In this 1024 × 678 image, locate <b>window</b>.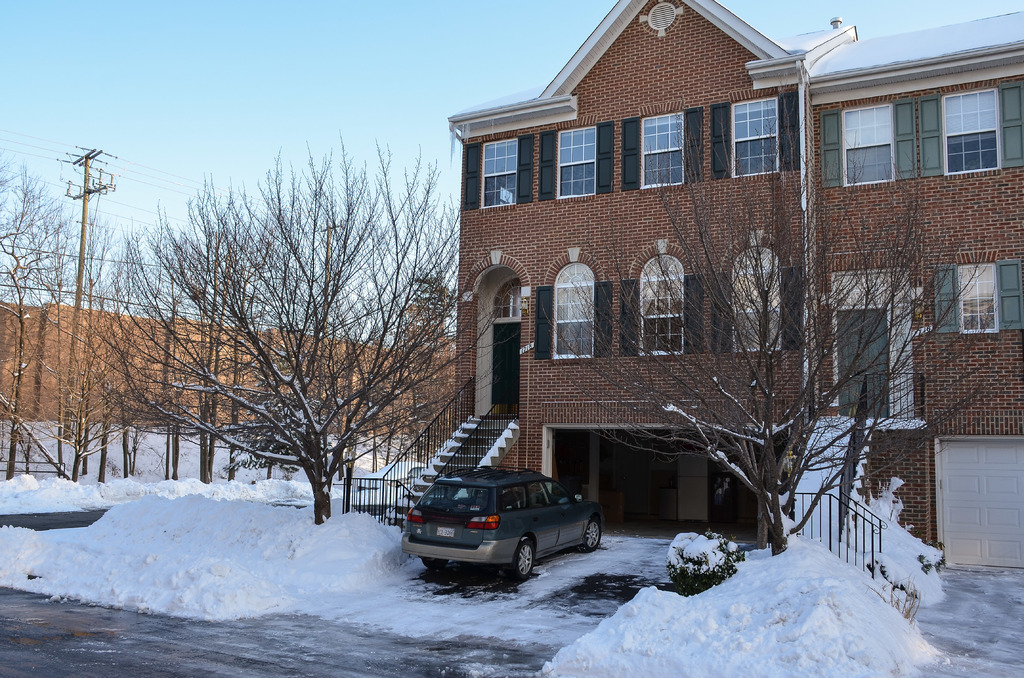
Bounding box: left=942, top=85, right=997, bottom=174.
